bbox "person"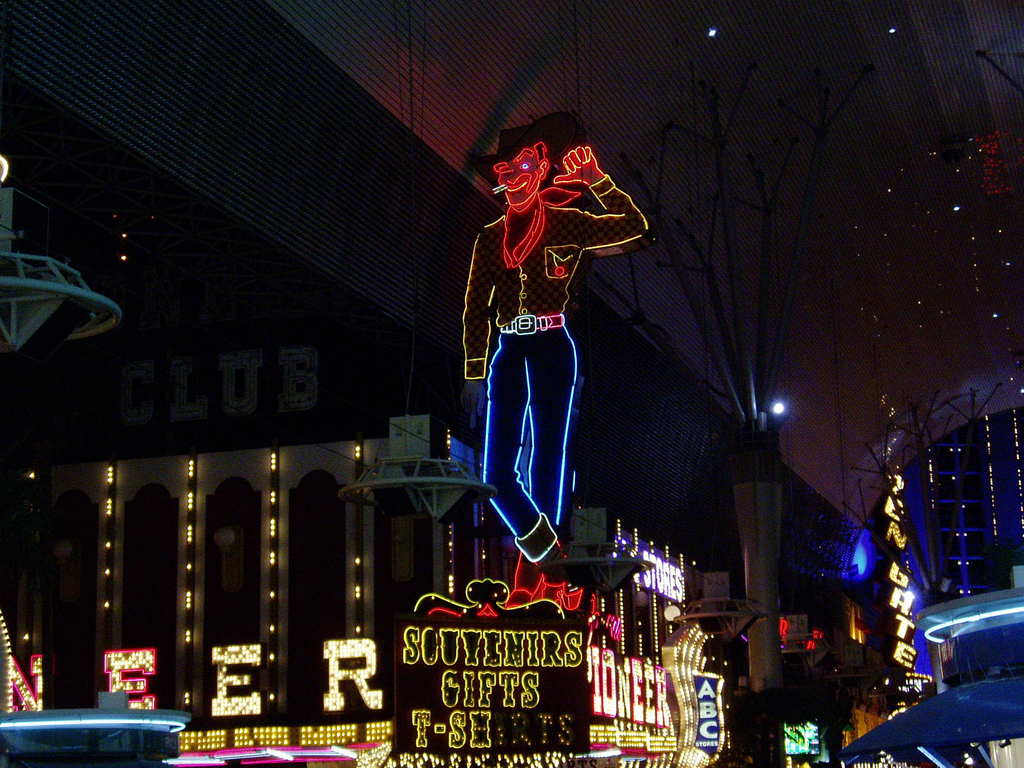
<bbox>461, 100, 636, 614</bbox>
